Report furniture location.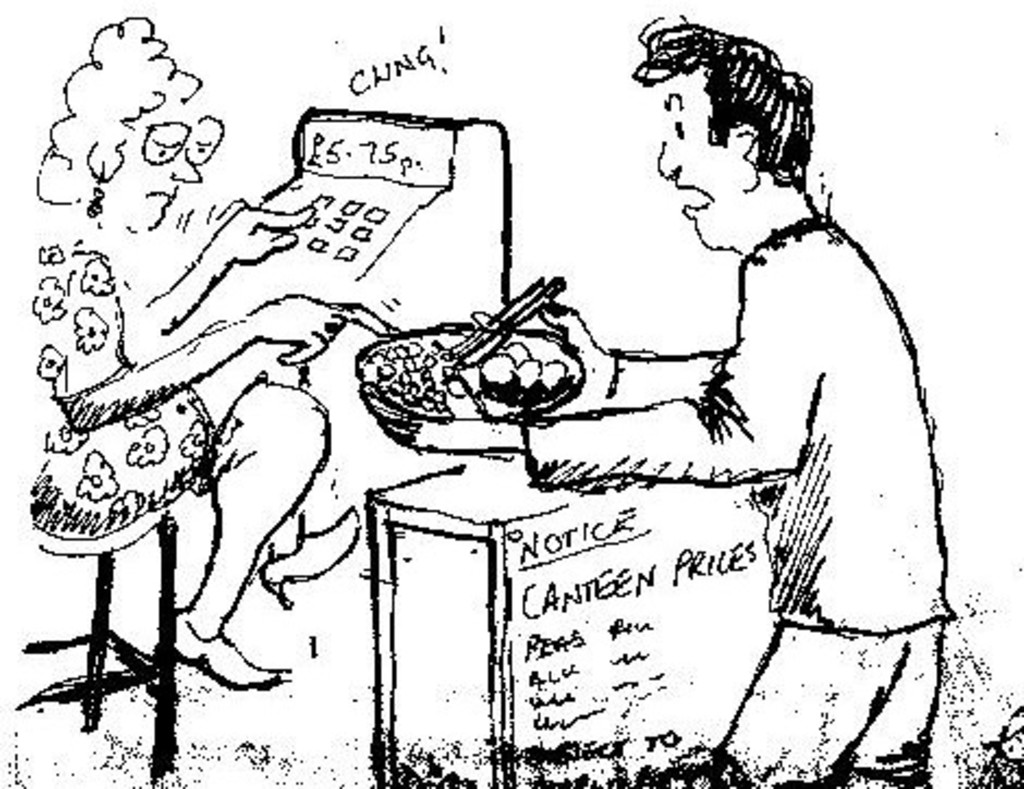
Report: BBox(362, 453, 782, 787).
